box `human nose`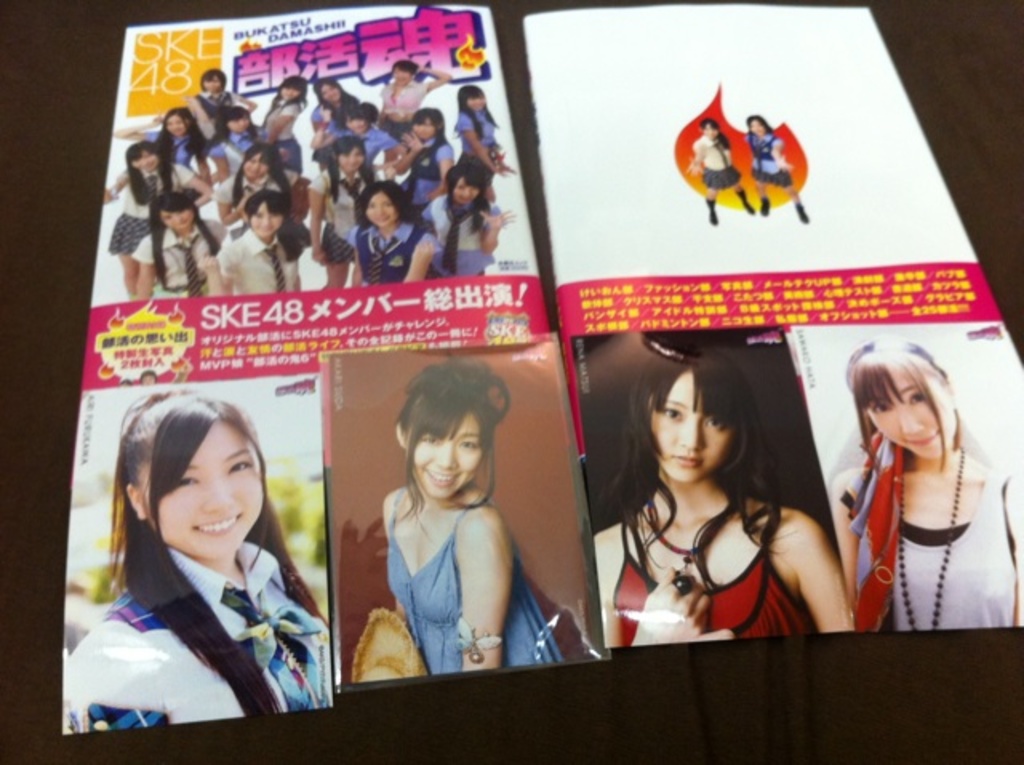
678,419,702,450
